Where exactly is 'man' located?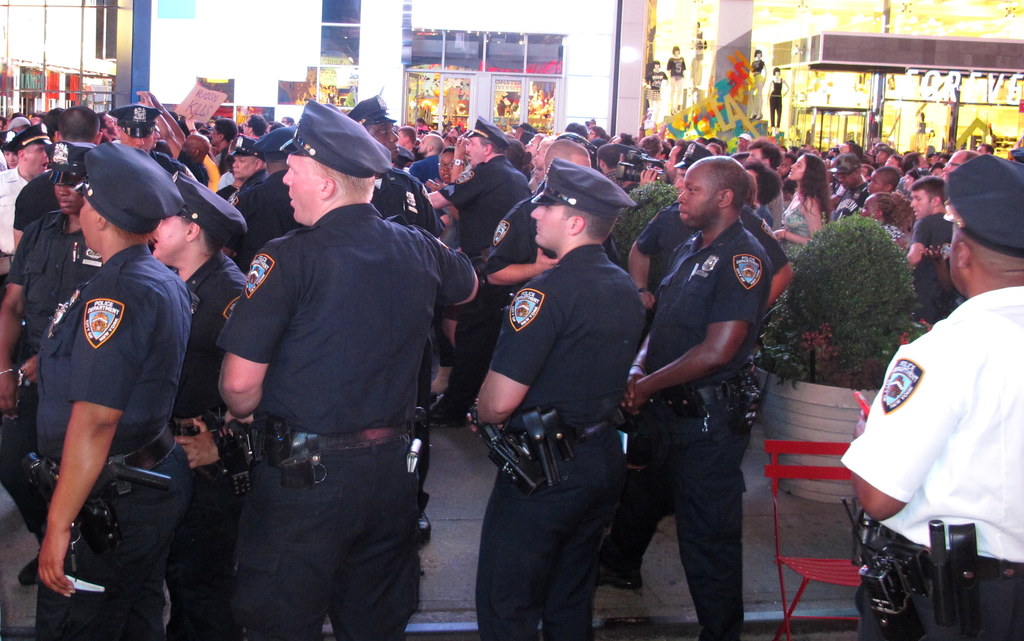
Its bounding box is (826, 142, 1023, 640).
